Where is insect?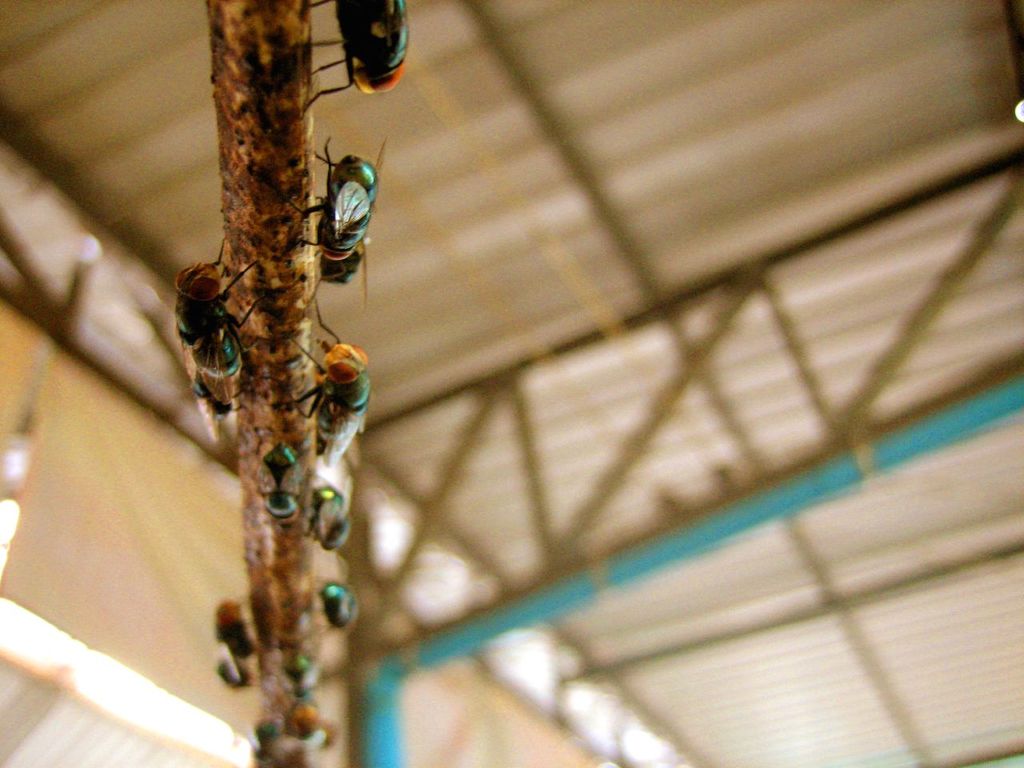
{"x1": 247, "y1": 713, "x2": 286, "y2": 767}.
